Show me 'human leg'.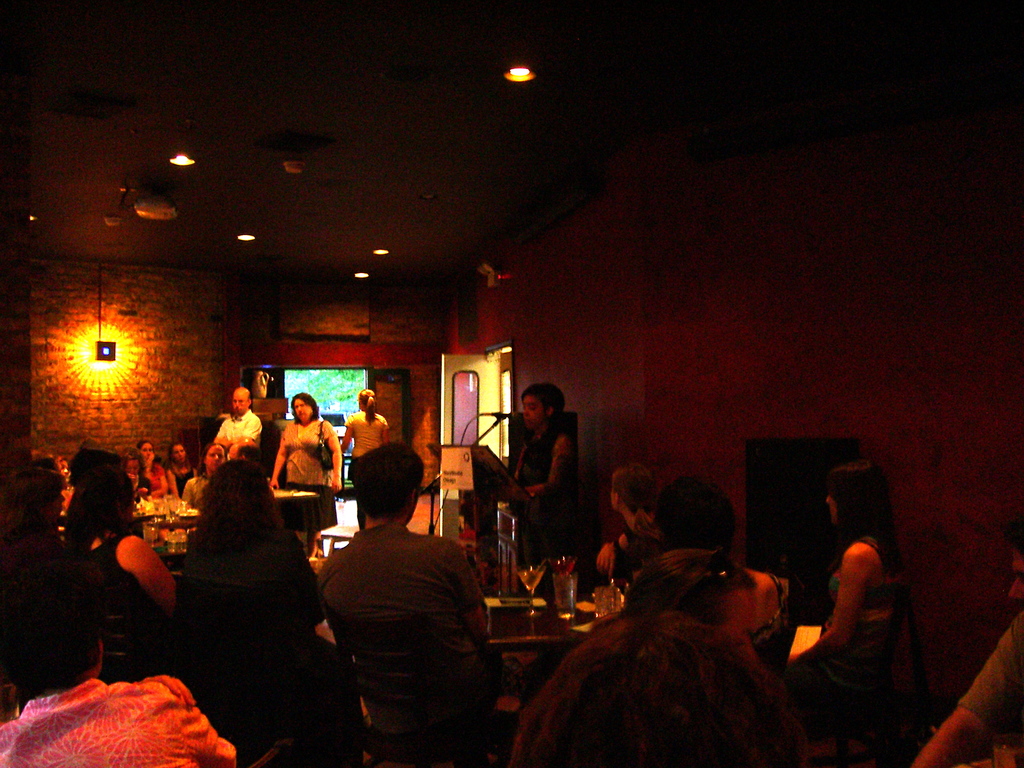
'human leg' is here: (305,529,324,557).
